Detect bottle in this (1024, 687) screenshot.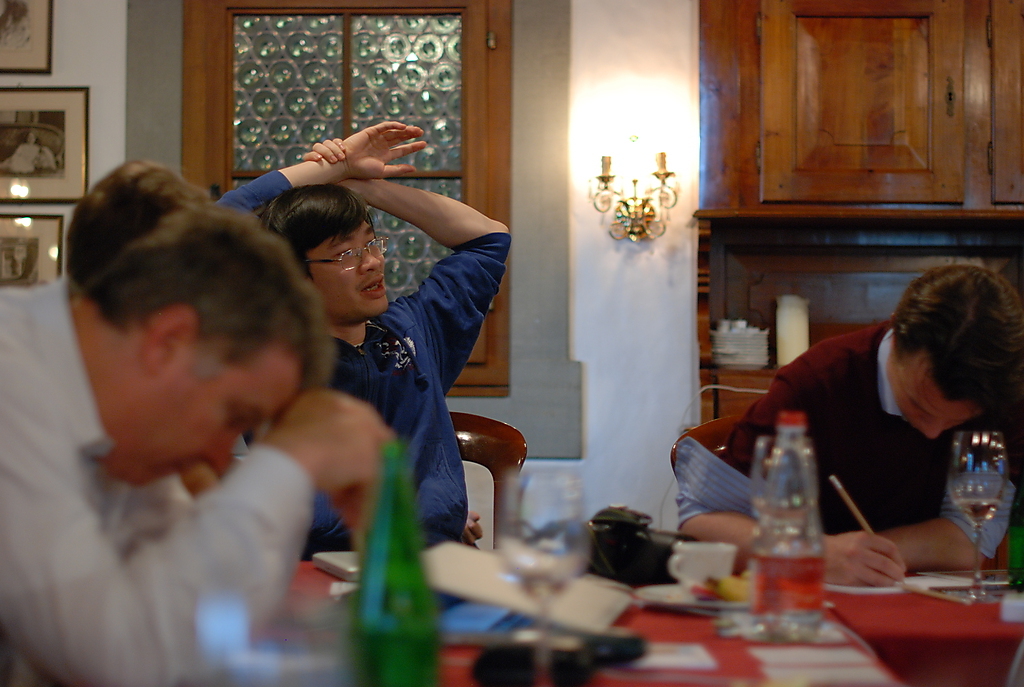
Detection: <region>344, 430, 452, 686</region>.
